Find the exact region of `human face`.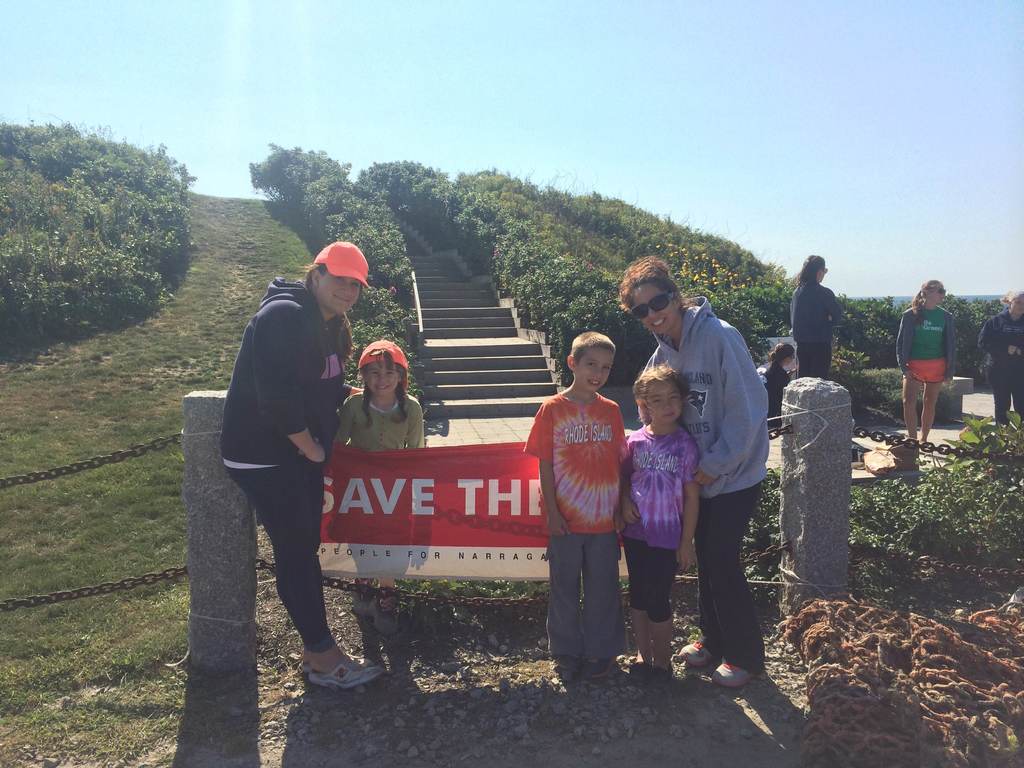
Exact region: select_region(643, 378, 682, 424).
